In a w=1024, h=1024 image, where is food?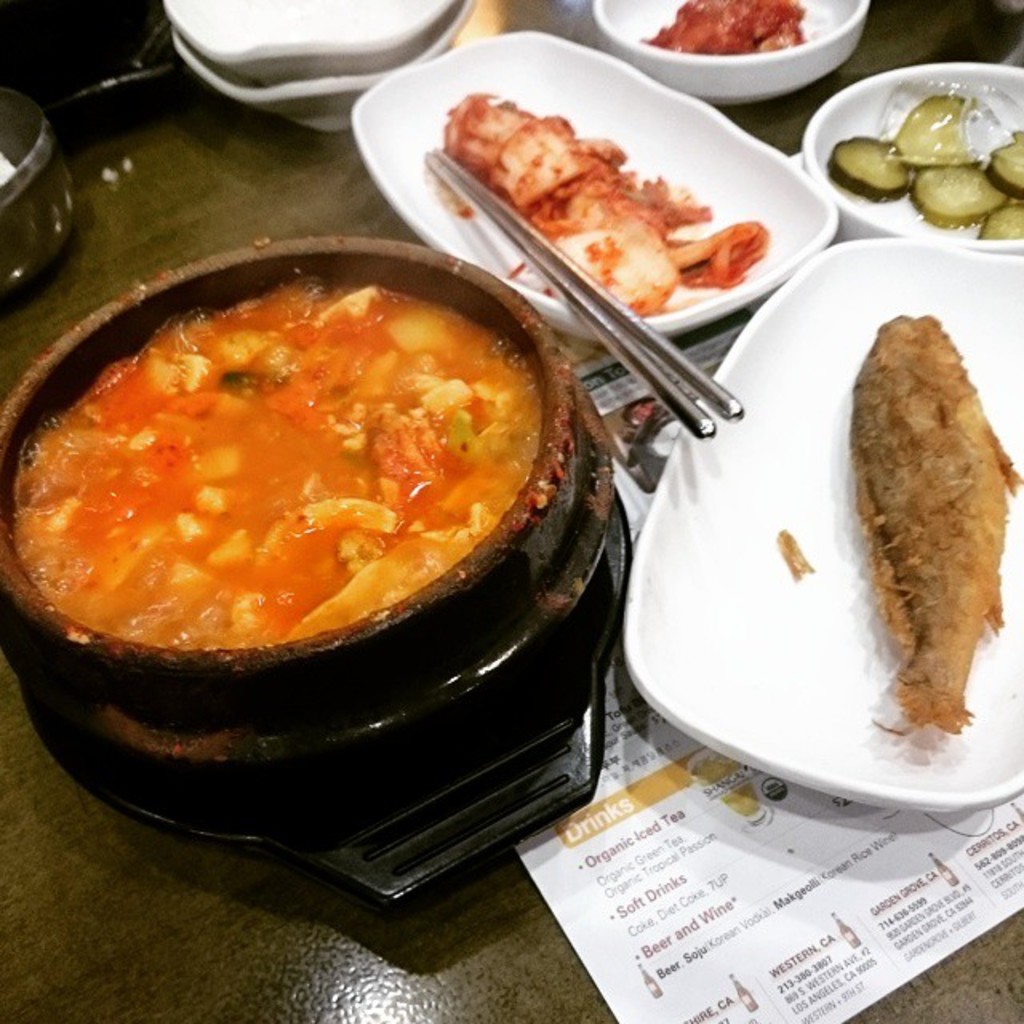
[left=422, top=90, right=770, bottom=315].
